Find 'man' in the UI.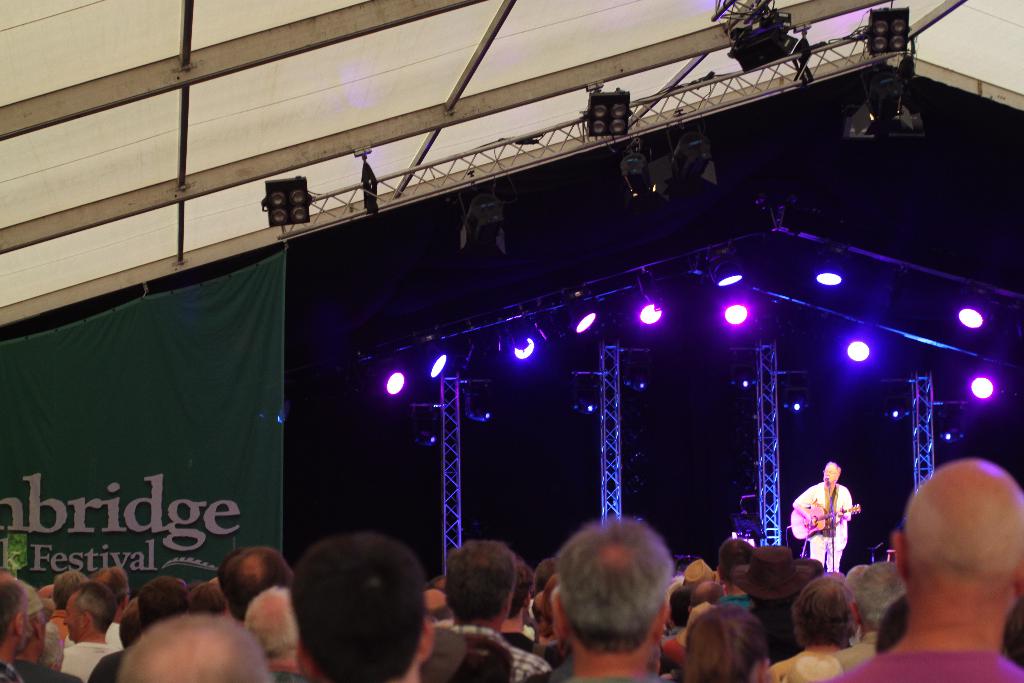
UI element at <region>502, 518, 737, 682</region>.
